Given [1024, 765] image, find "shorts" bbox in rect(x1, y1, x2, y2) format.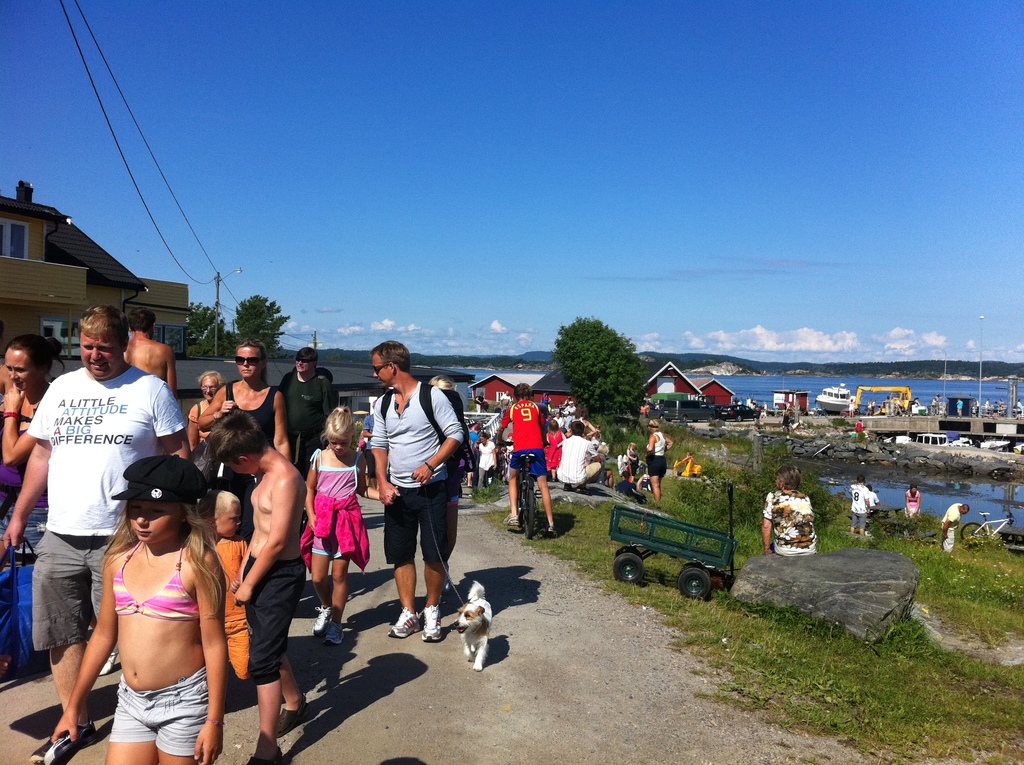
rect(645, 460, 669, 477).
